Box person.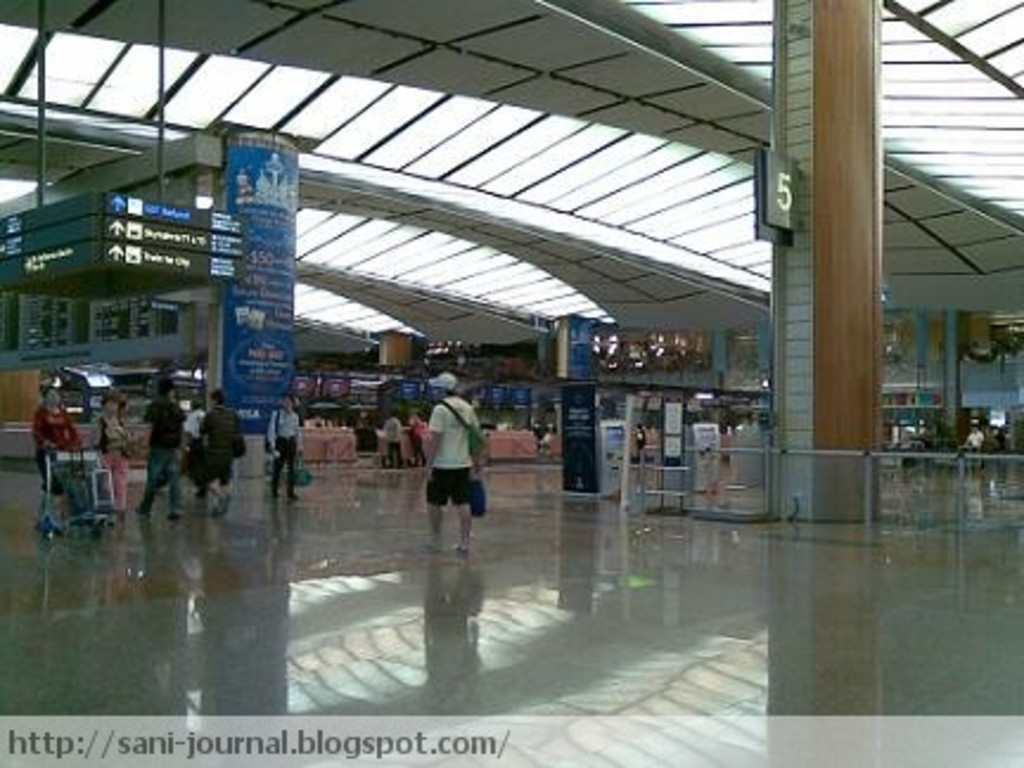
BBox(187, 386, 247, 512).
